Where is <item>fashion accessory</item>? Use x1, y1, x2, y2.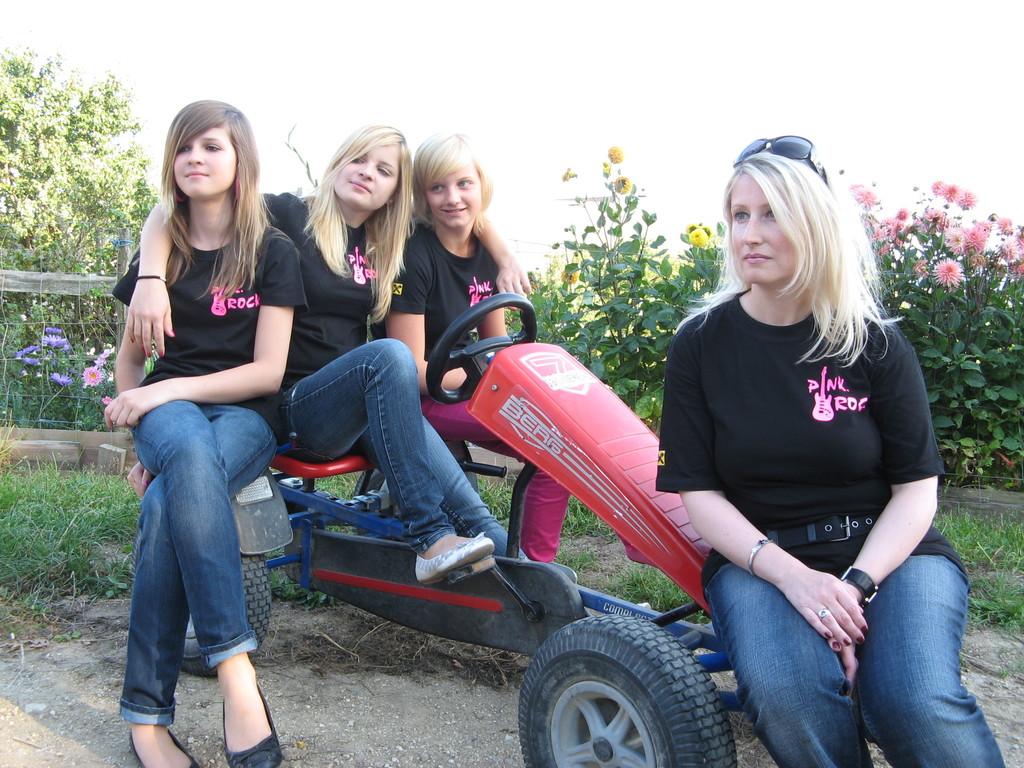
820, 607, 831, 620.
